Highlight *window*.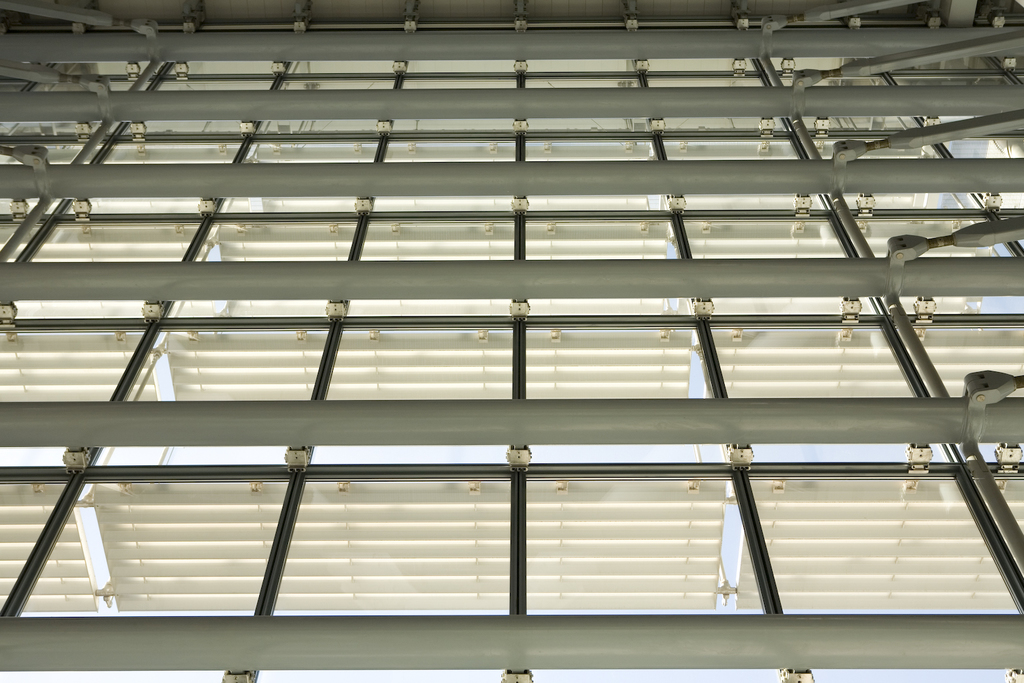
Highlighted region: bbox=(271, 480, 509, 613).
